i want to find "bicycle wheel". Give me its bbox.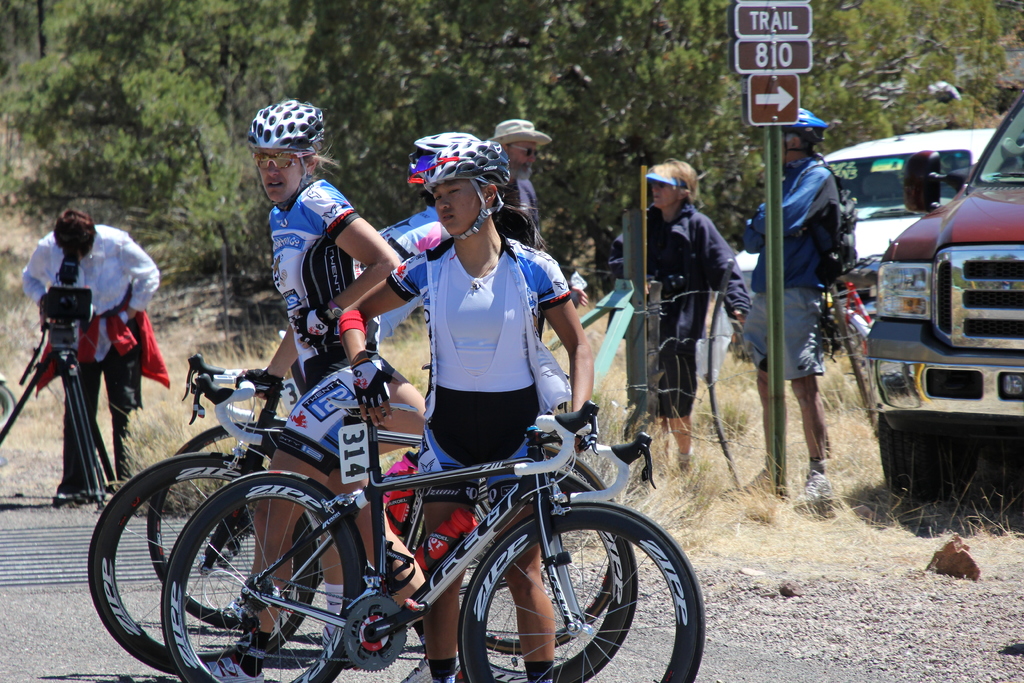
{"x1": 140, "y1": 418, "x2": 324, "y2": 633}.
